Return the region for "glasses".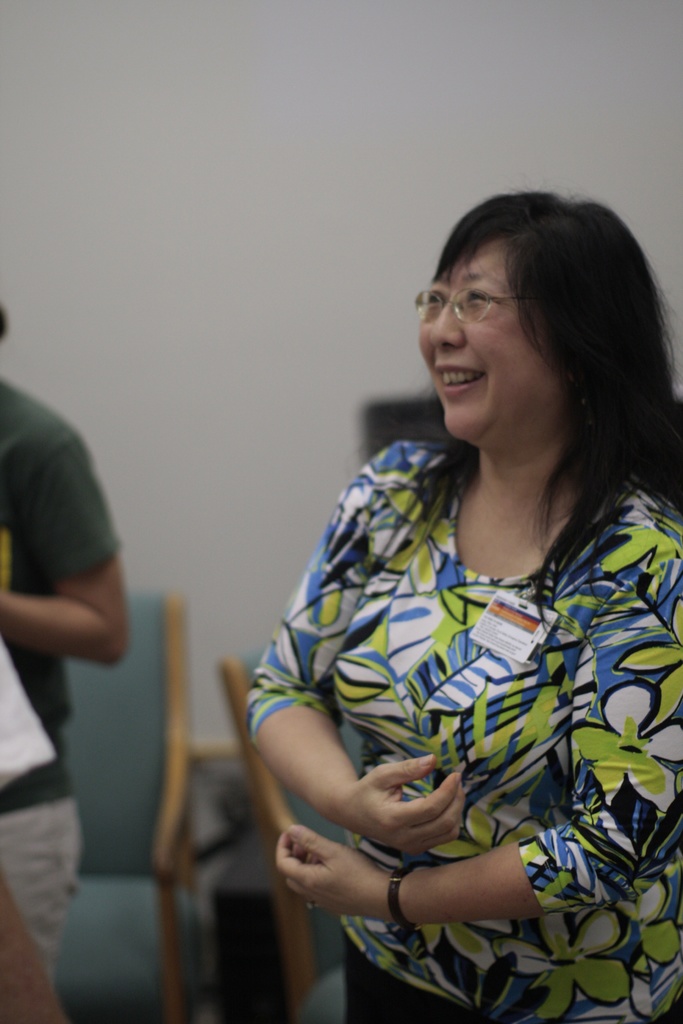
416/280/536/326.
